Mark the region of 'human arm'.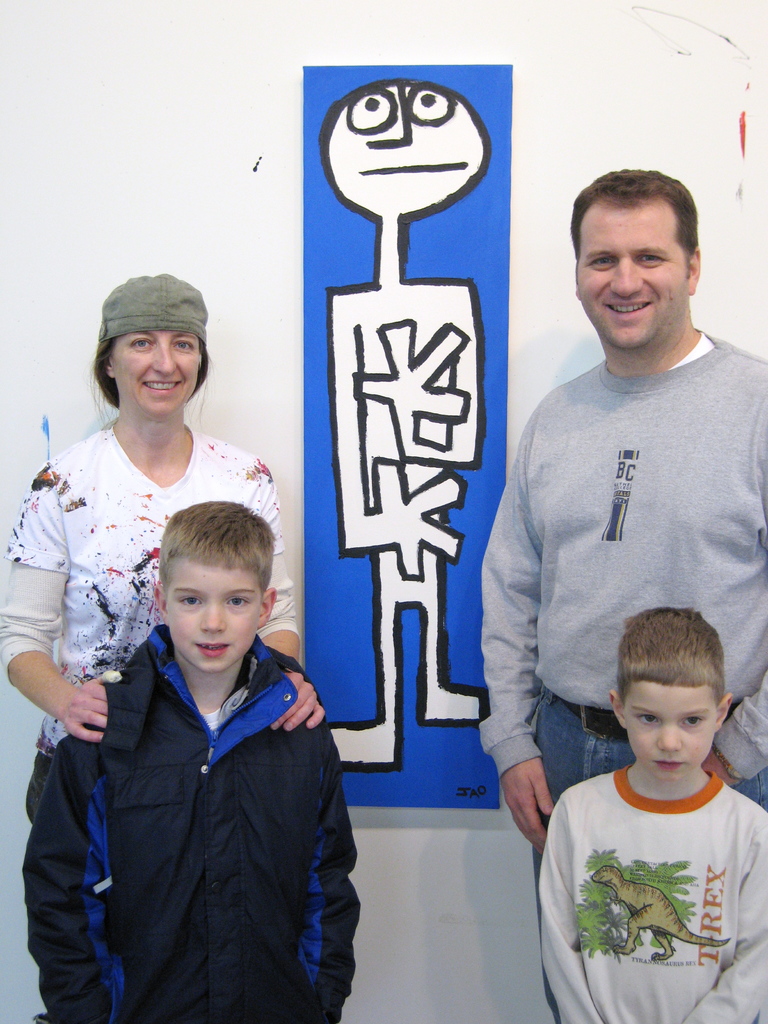
Region: (left=253, top=452, right=334, bottom=732).
